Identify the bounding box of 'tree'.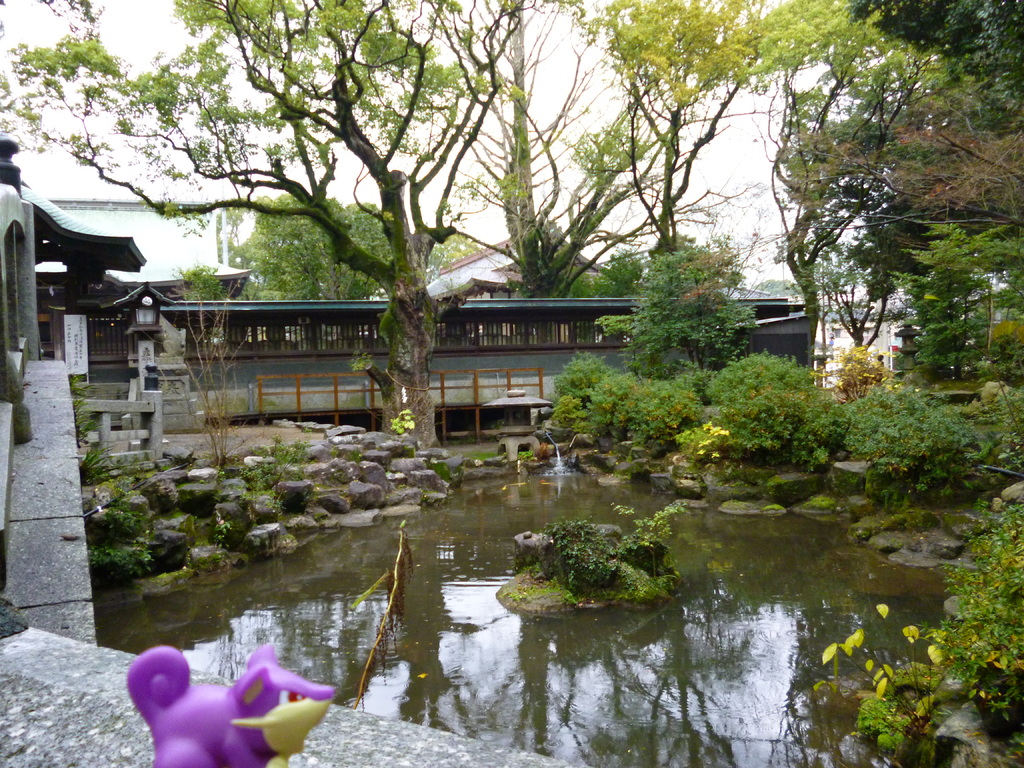
crop(768, 8, 1012, 340).
